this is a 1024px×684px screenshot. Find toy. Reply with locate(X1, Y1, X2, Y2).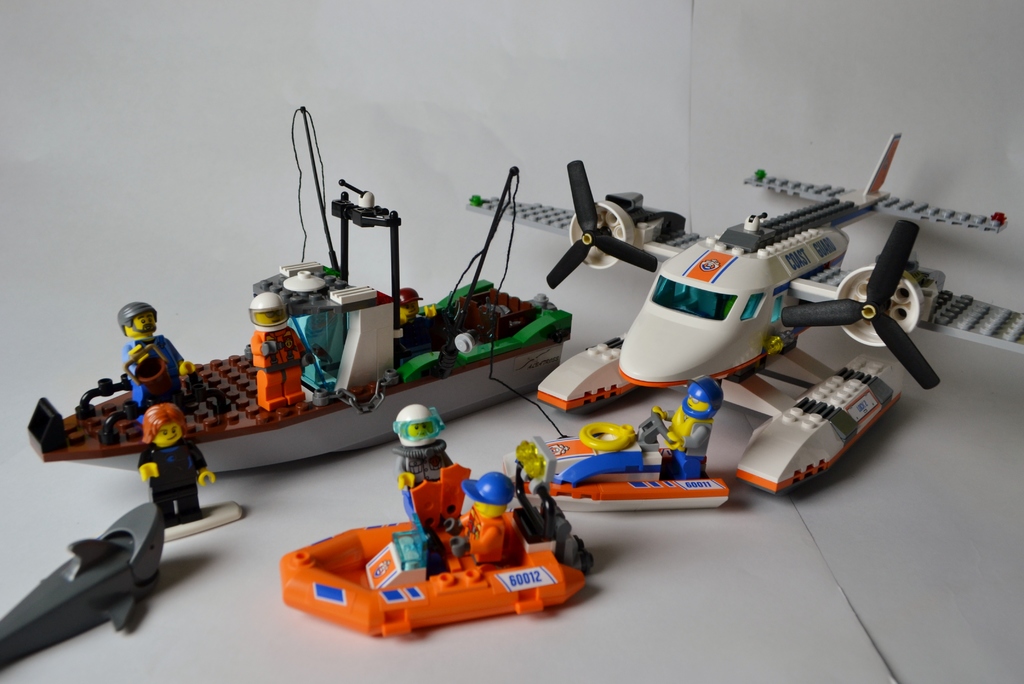
locate(267, 396, 586, 626).
